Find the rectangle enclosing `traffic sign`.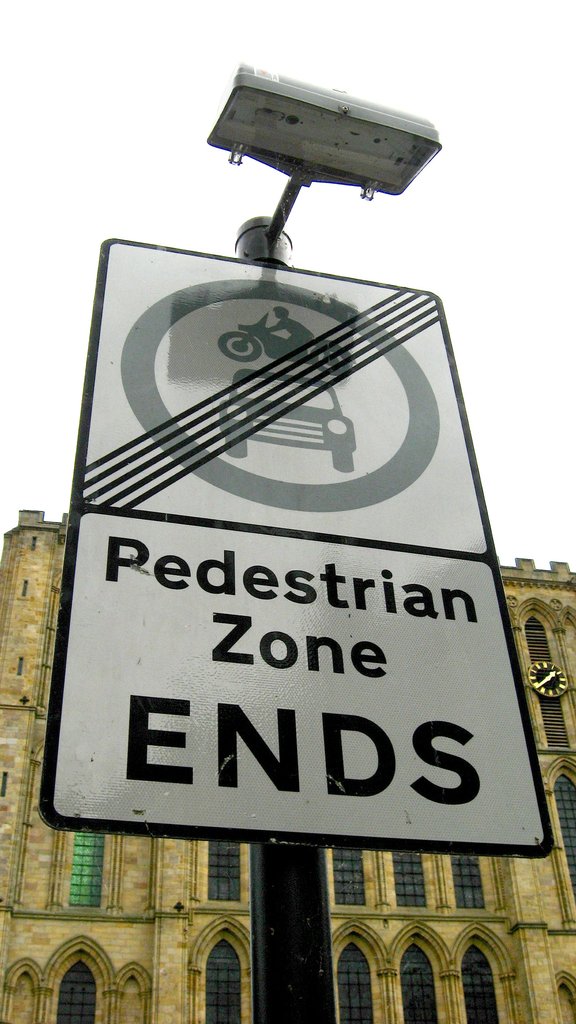
bbox=[42, 236, 559, 856].
